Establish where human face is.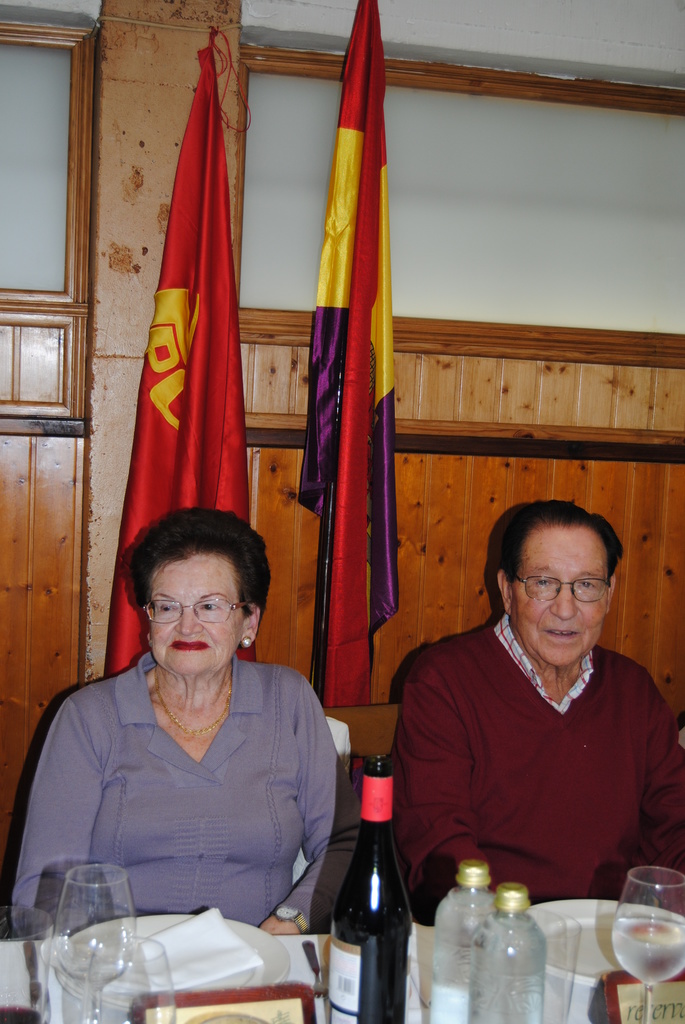
Established at {"x1": 515, "y1": 525, "x2": 610, "y2": 669}.
